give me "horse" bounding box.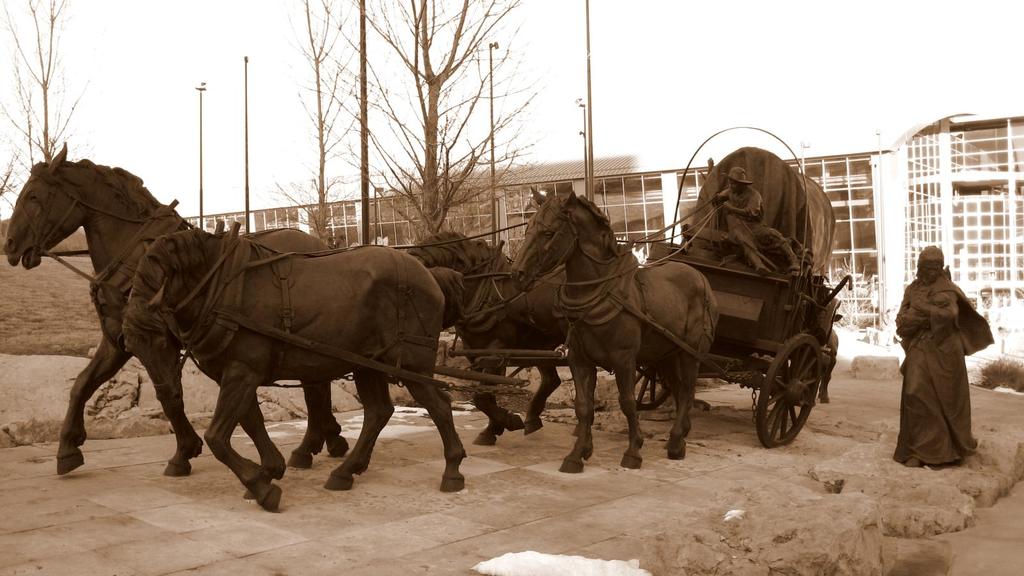
bbox=(404, 234, 595, 447).
